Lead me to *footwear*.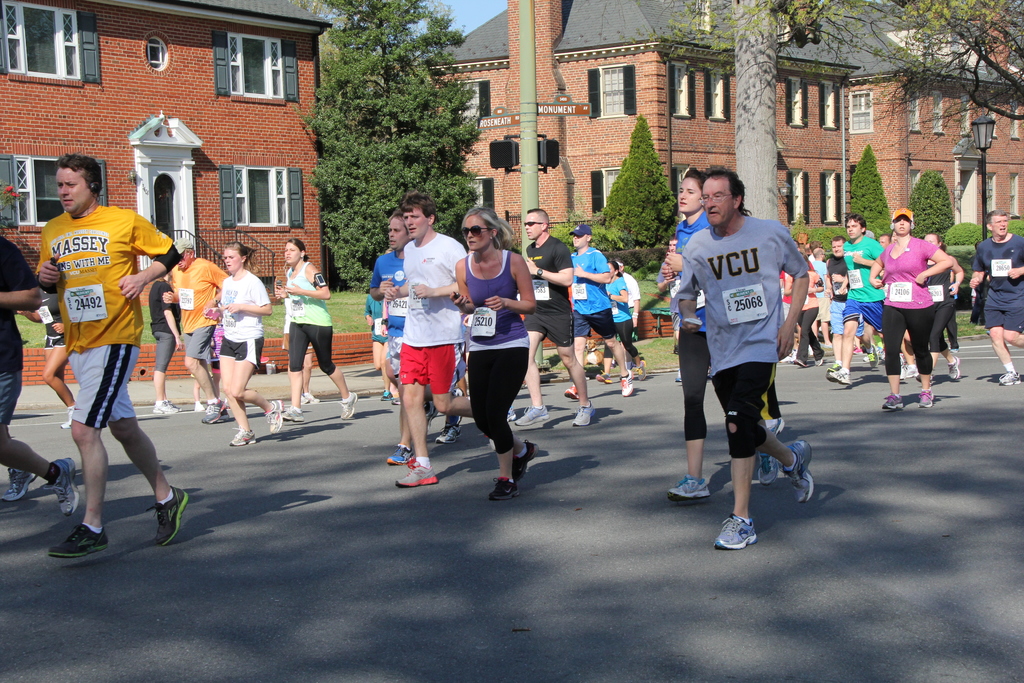
Lead to 571,403,597,425.
